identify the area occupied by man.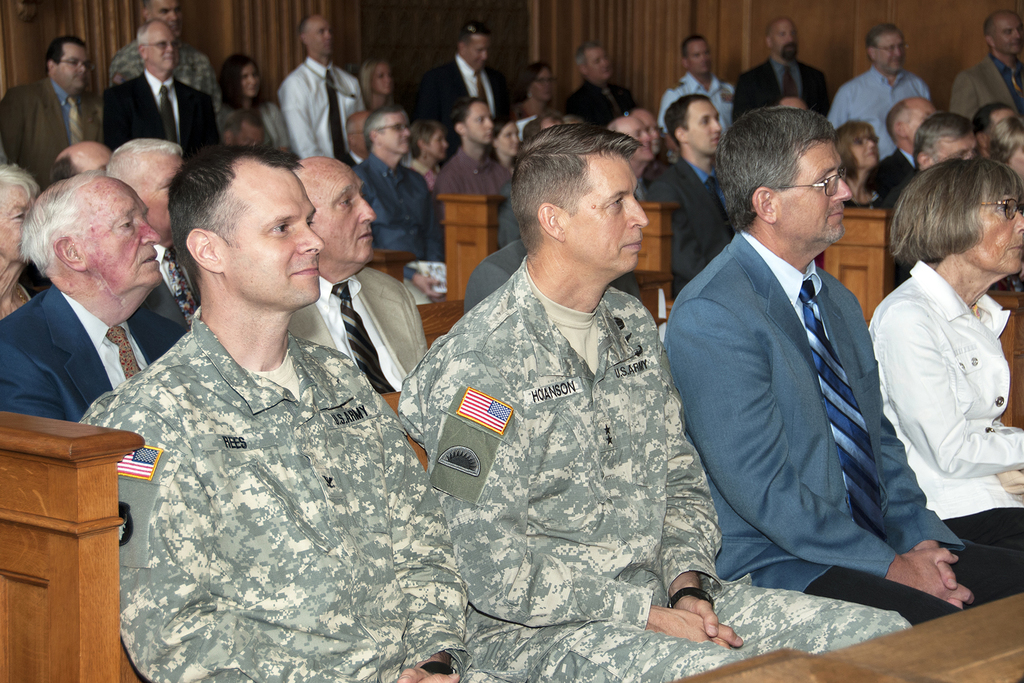
Area: x1=657, y1=34, x2=737, y2=158.
